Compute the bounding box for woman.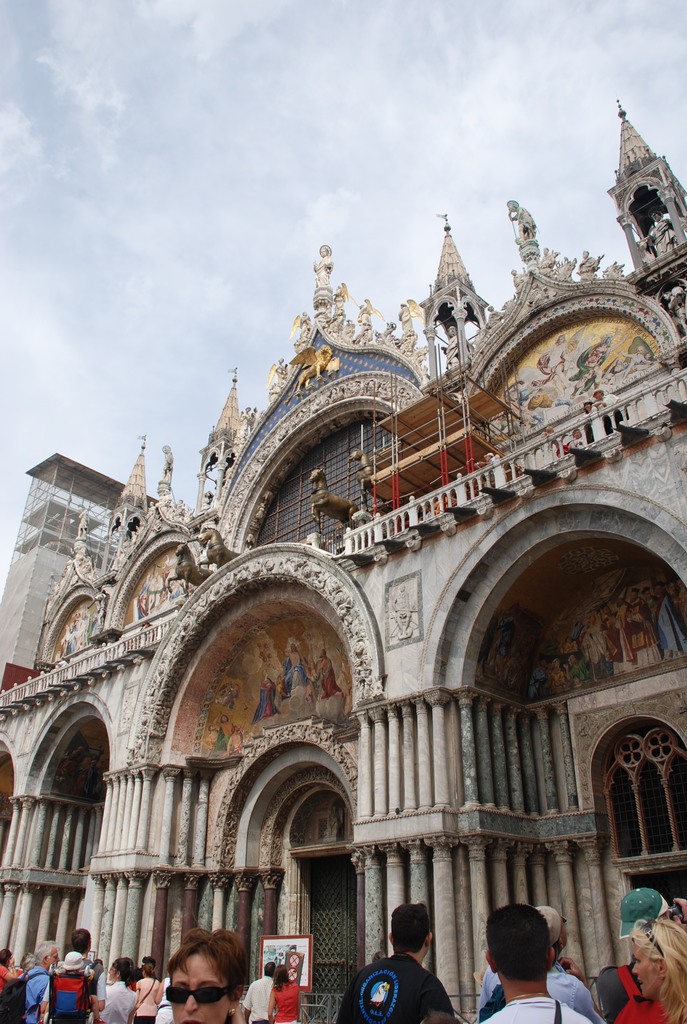
<bbox>305, 661, 316, 703</bbox>.
